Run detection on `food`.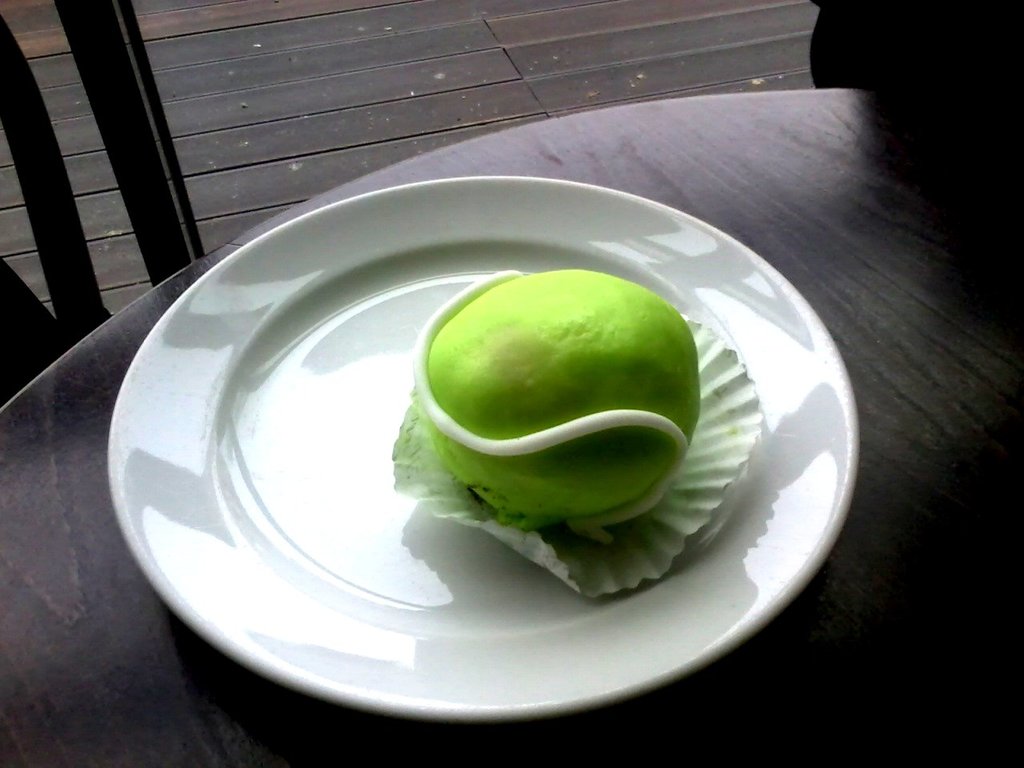
Result: (386, 274, 718, 560).
